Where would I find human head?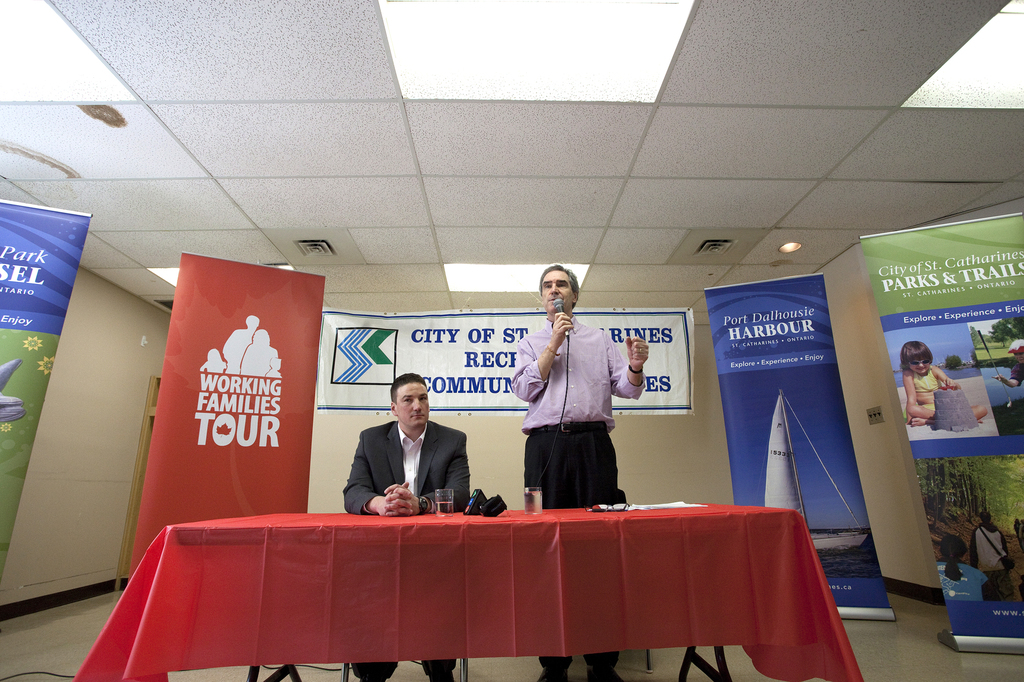
At (x1=902, y1=338, x2=934, y2=373).
